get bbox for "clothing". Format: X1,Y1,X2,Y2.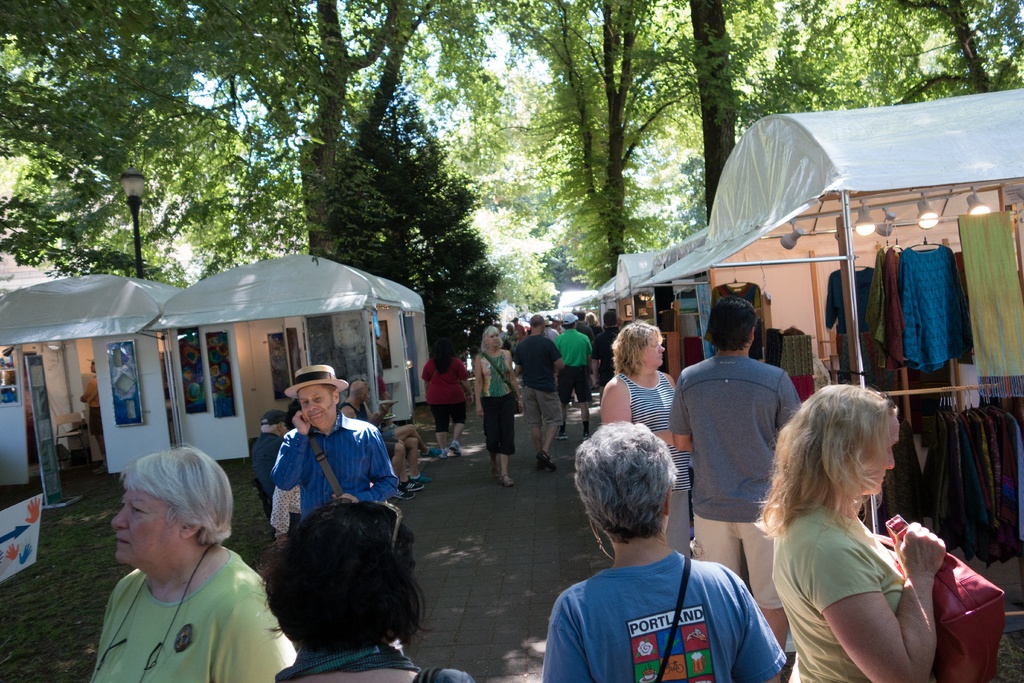
664,349,803,608.
